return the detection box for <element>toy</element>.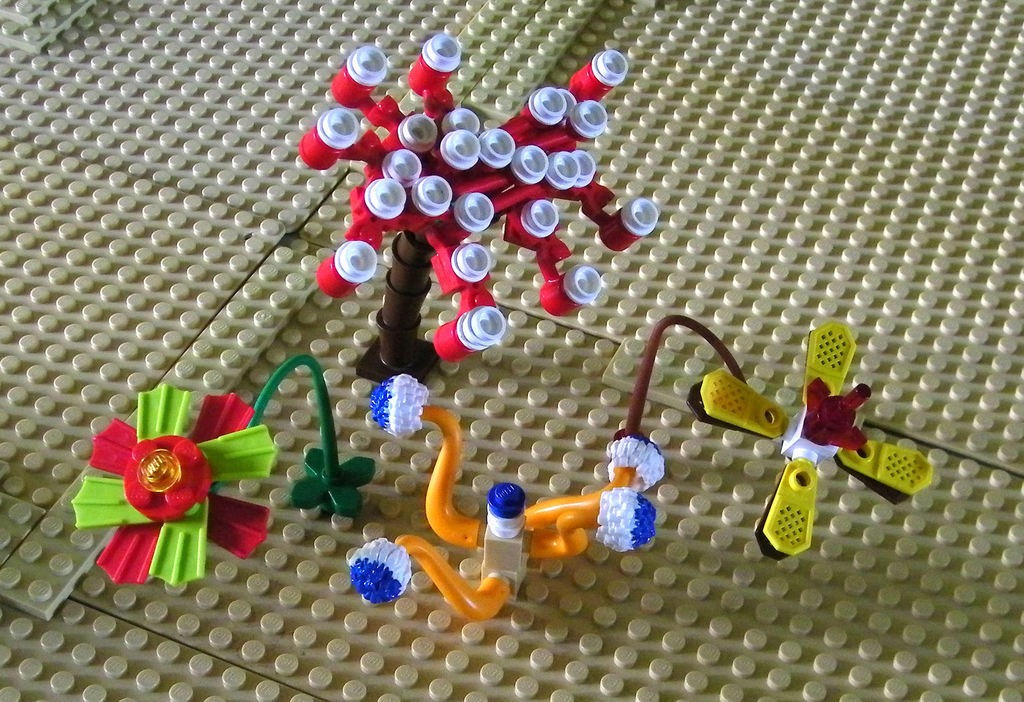
(56,337,402,593).
